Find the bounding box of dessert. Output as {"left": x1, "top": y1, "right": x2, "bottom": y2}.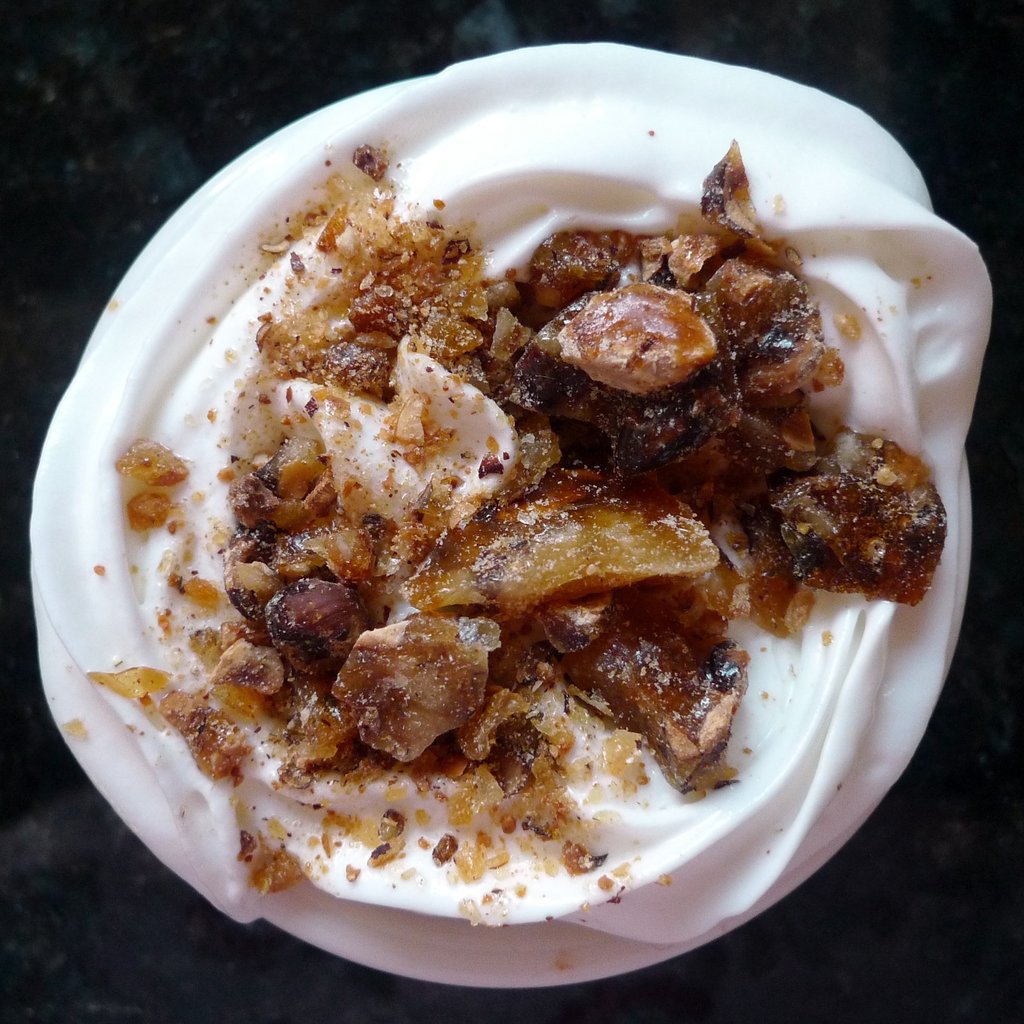
{"left": 566, "top": 614, "right": 744, "bottom": 797}.
